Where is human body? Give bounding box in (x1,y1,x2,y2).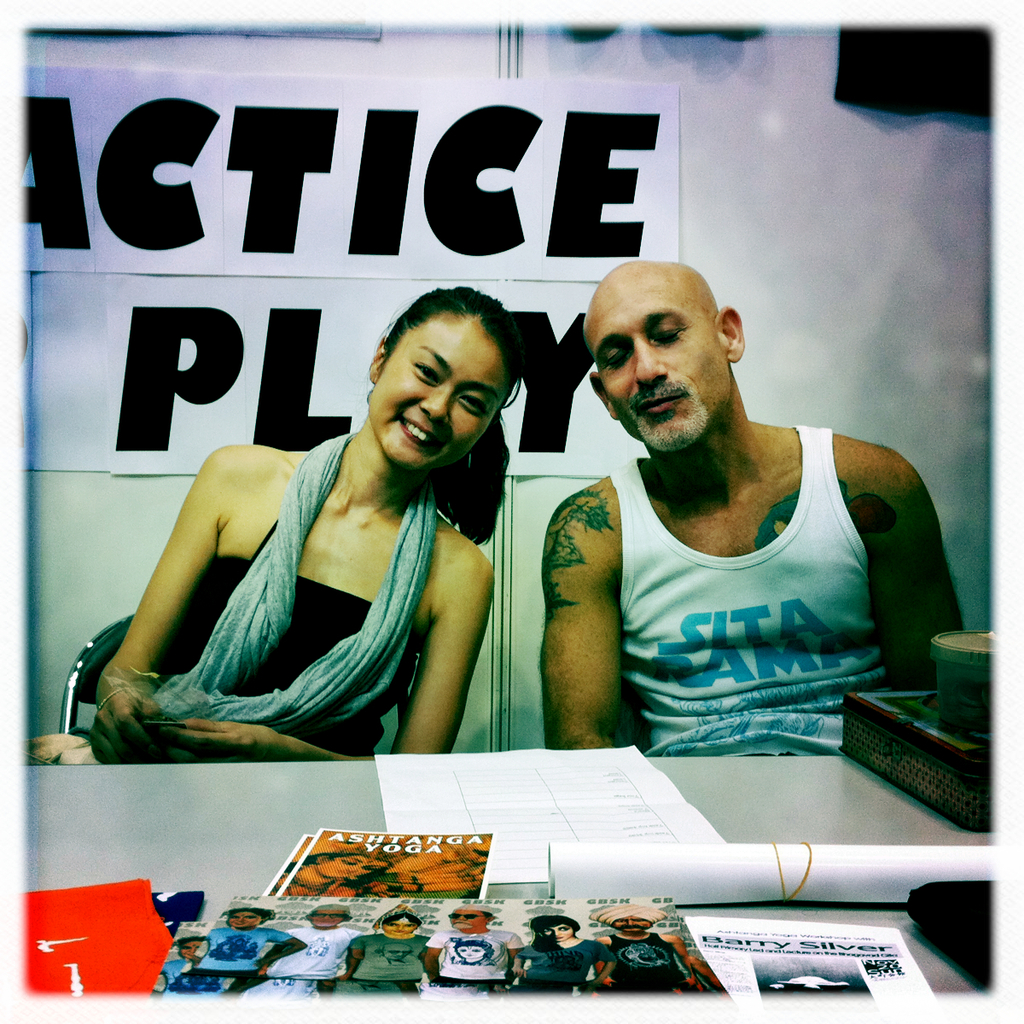
(102,311,541,779).
